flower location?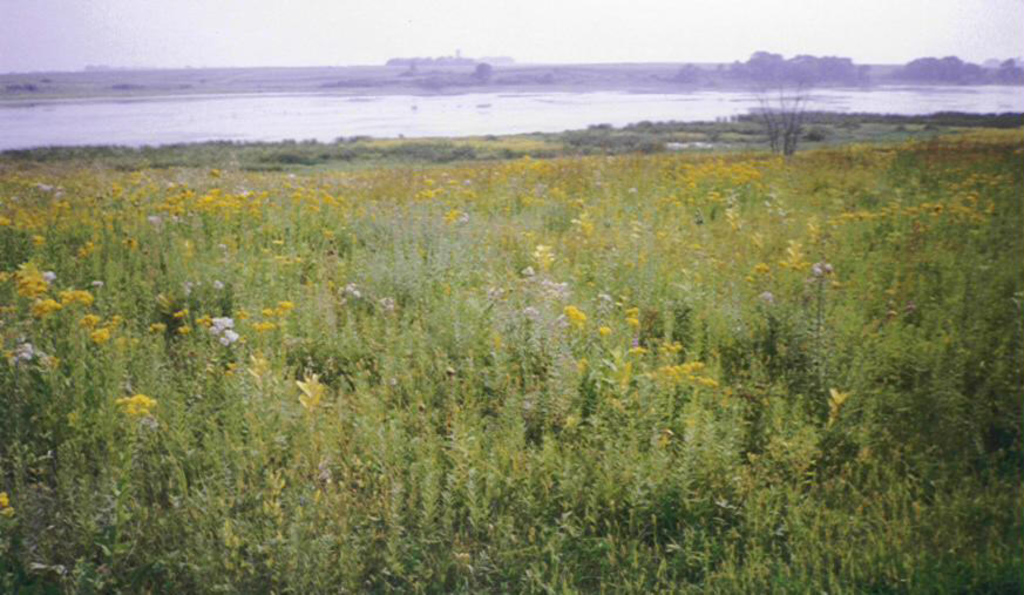
90:277:109:292
